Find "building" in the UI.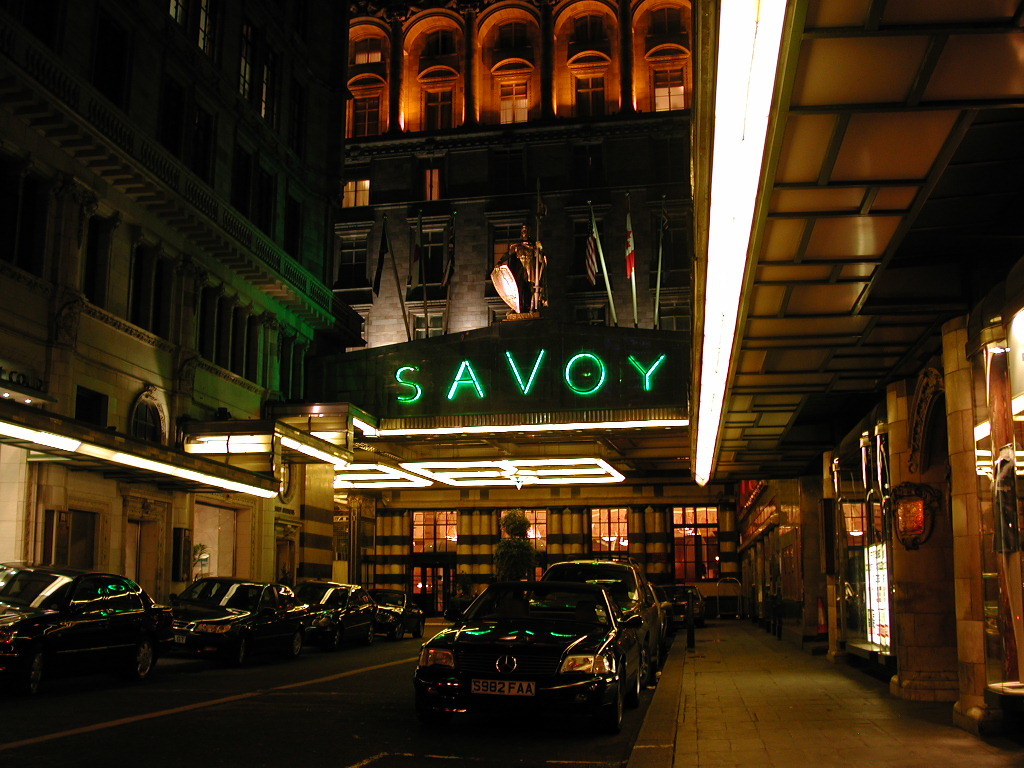
UI element at bbox(0, 0, 1023, 758).
